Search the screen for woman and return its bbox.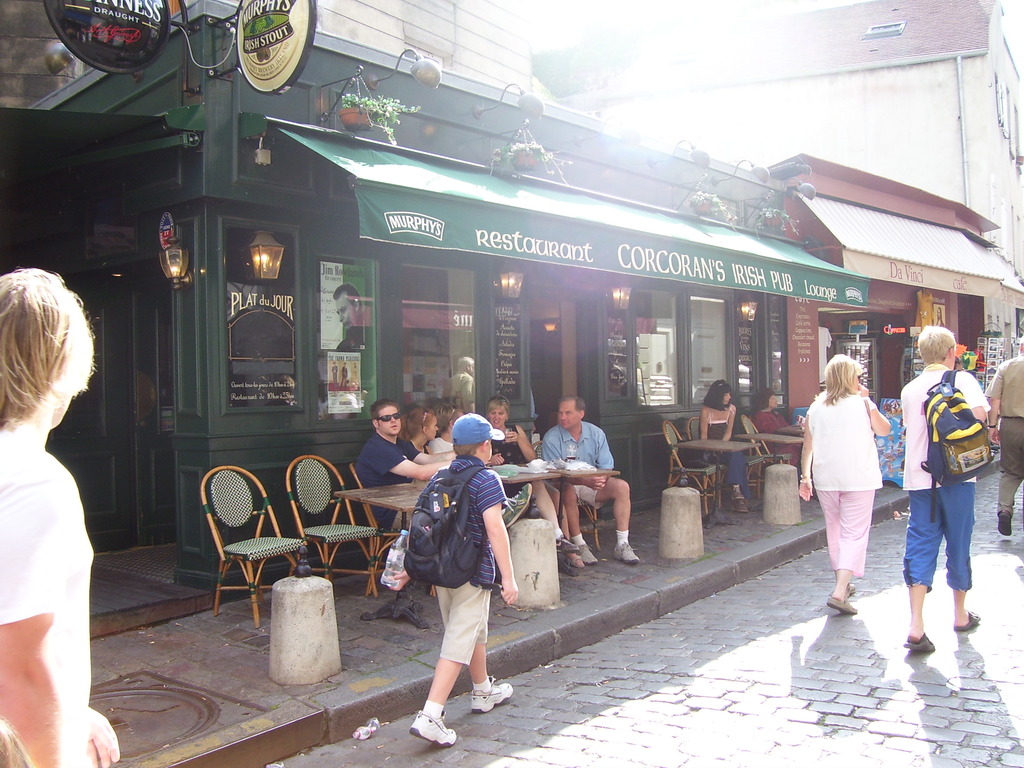
Found: 751/387/801/459.
